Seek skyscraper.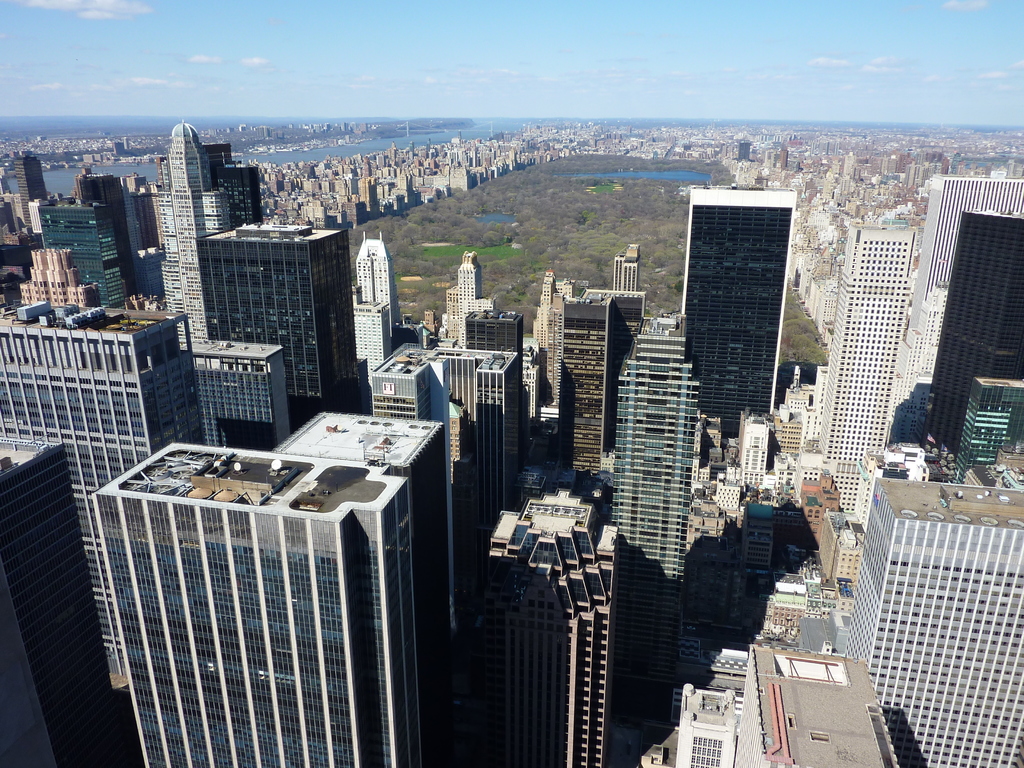
19:154:45:230.
